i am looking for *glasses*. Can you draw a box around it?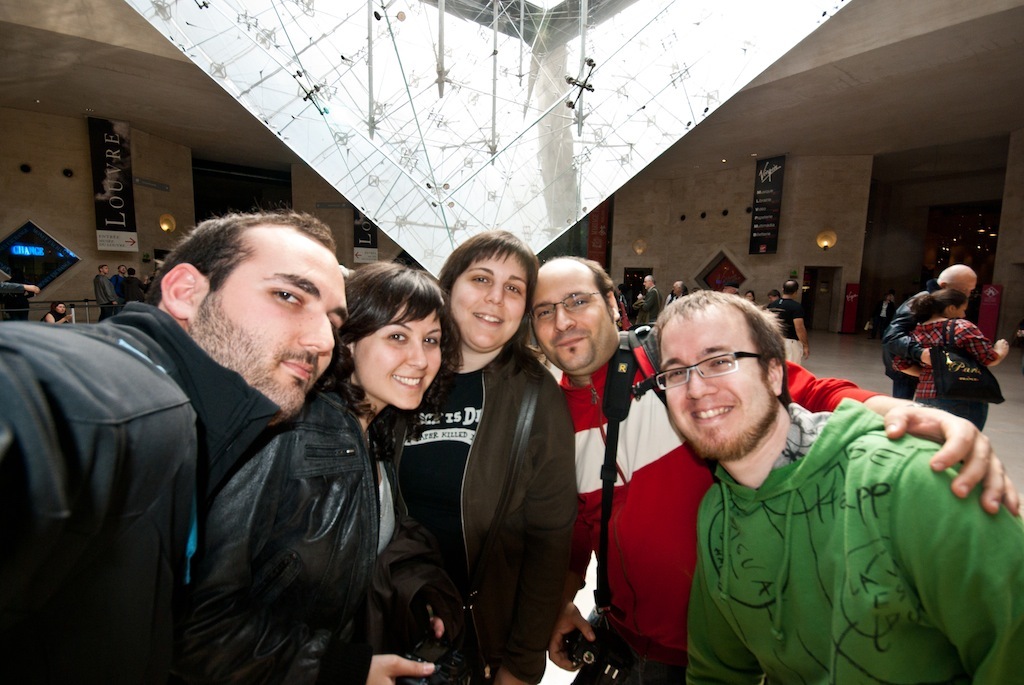
Sure, the bounding box is detection(532, 287, 602, 322).
